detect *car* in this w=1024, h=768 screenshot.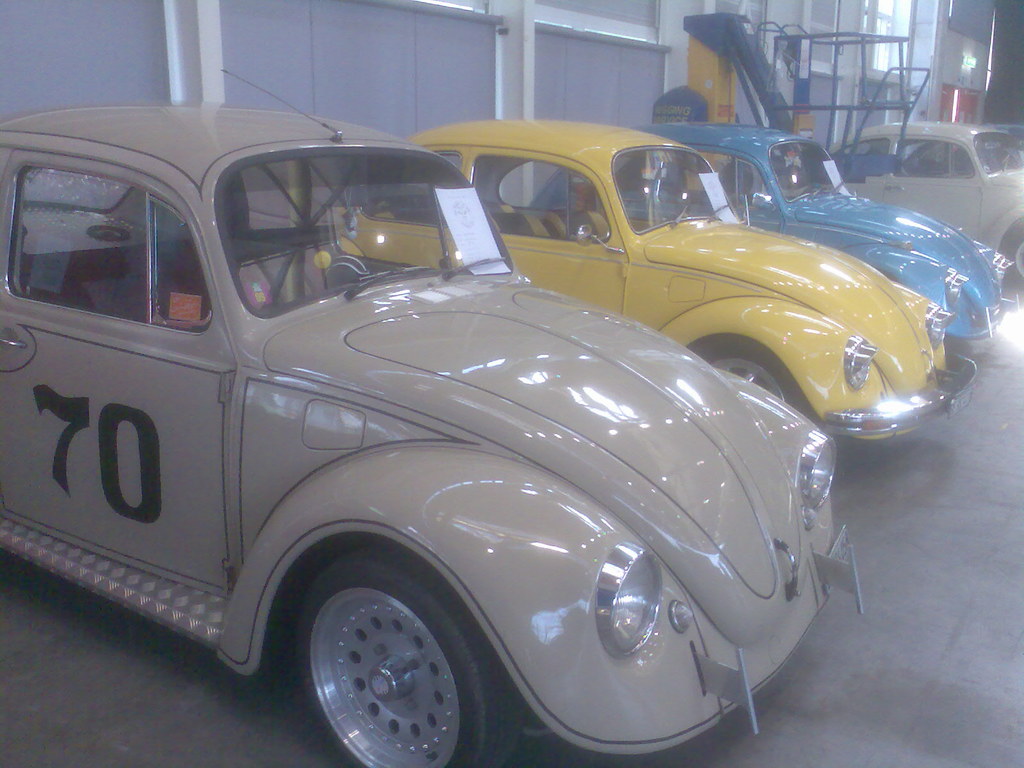
Detection: (left=325, top=116, right=980, bottom=451).
